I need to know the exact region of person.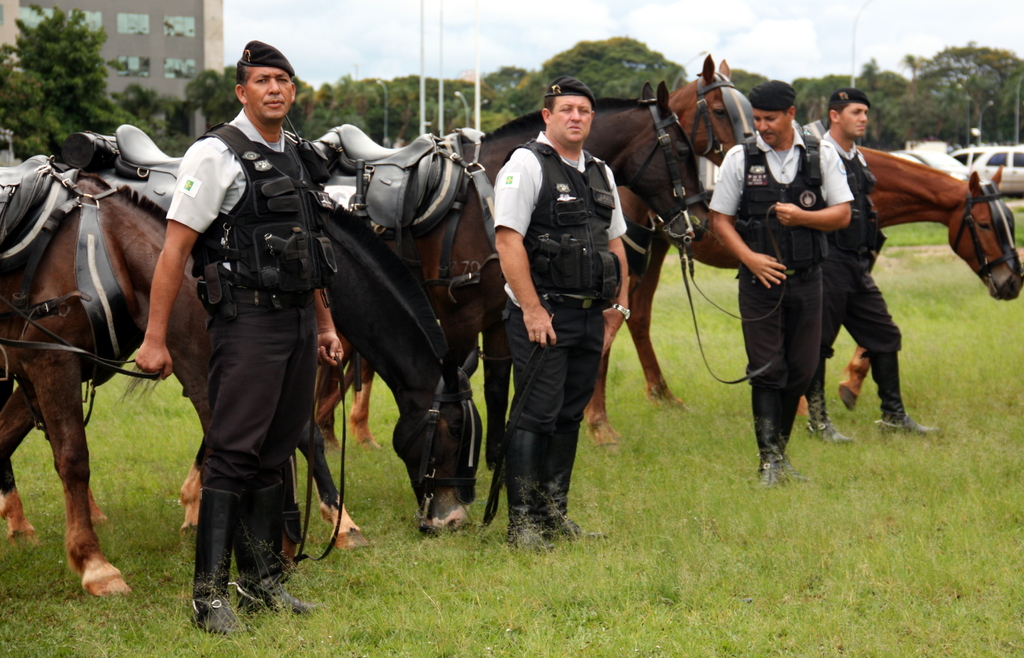
Region: bbox(705, 80, 849, 494).
